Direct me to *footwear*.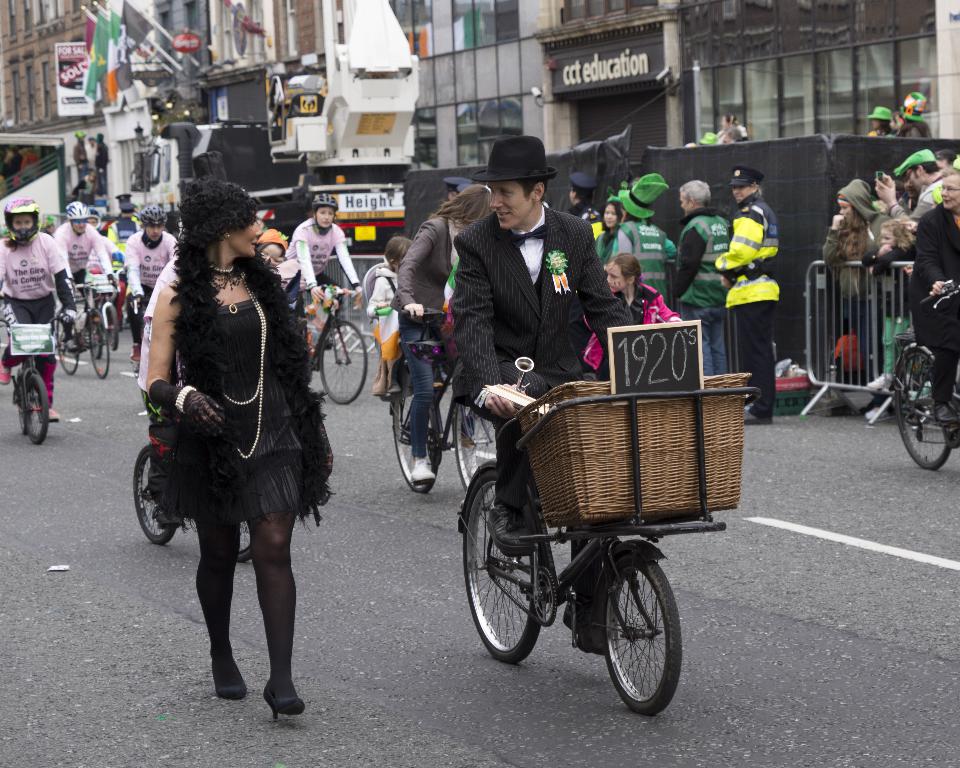
Direction: rect(0, 361, 12, 382).
